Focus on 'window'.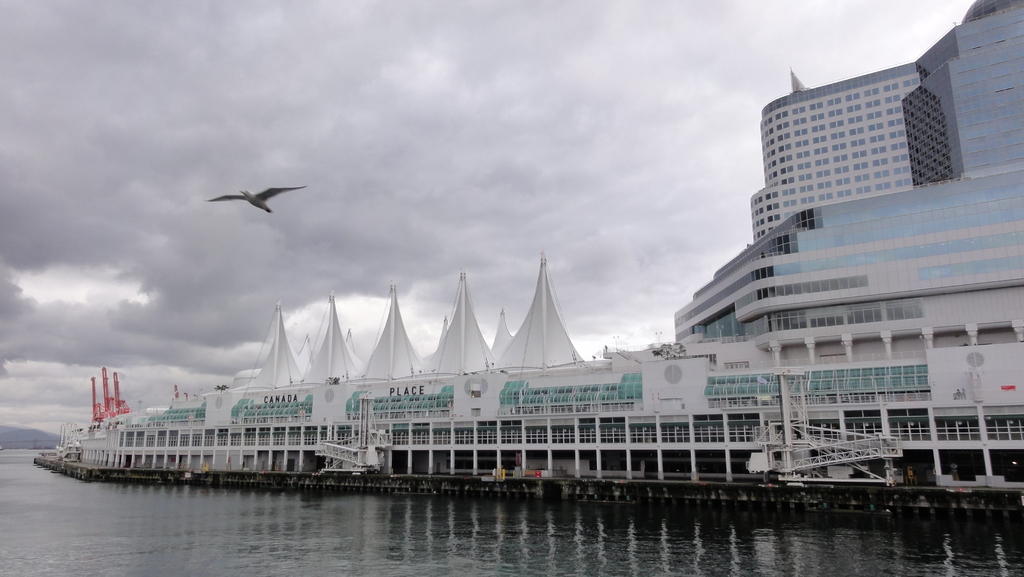
Focused at box=[847, 105, 862, 113].
